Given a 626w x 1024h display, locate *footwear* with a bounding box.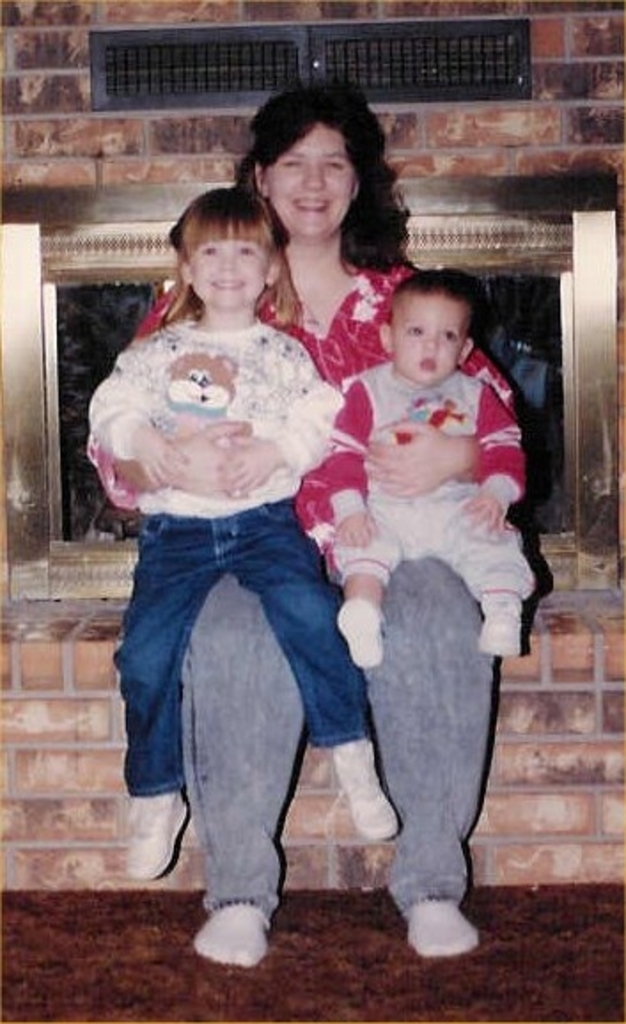
Located: 186/873/282/978.
